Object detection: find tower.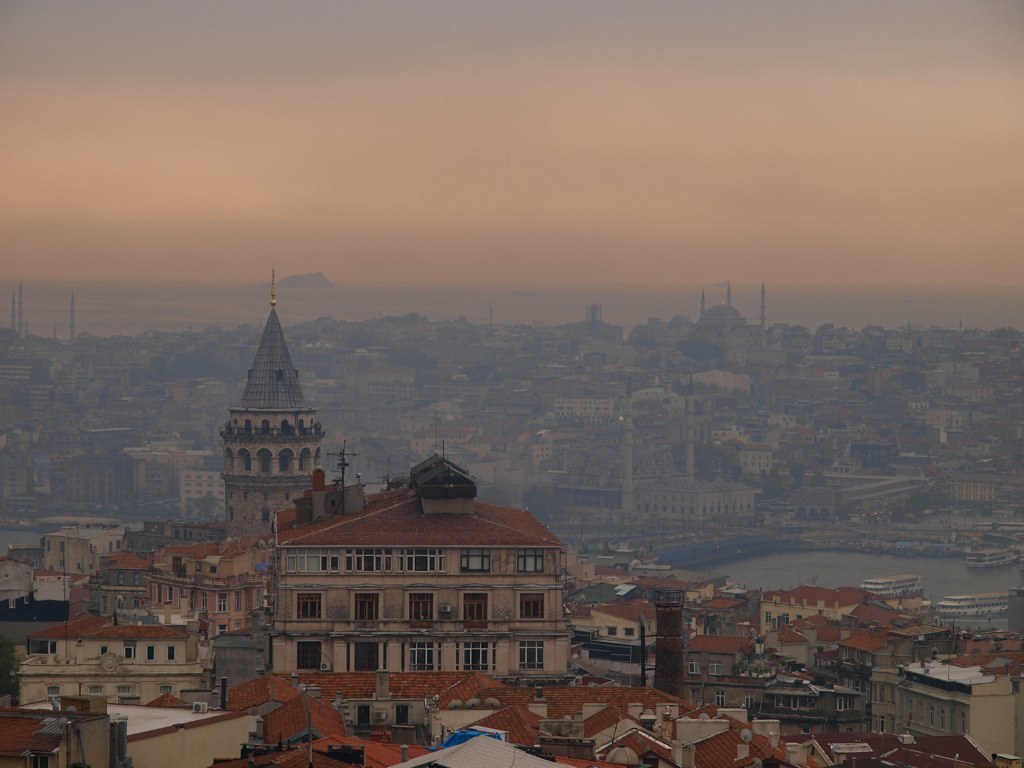
[left=216, top=273, right=351, bottom=553].
